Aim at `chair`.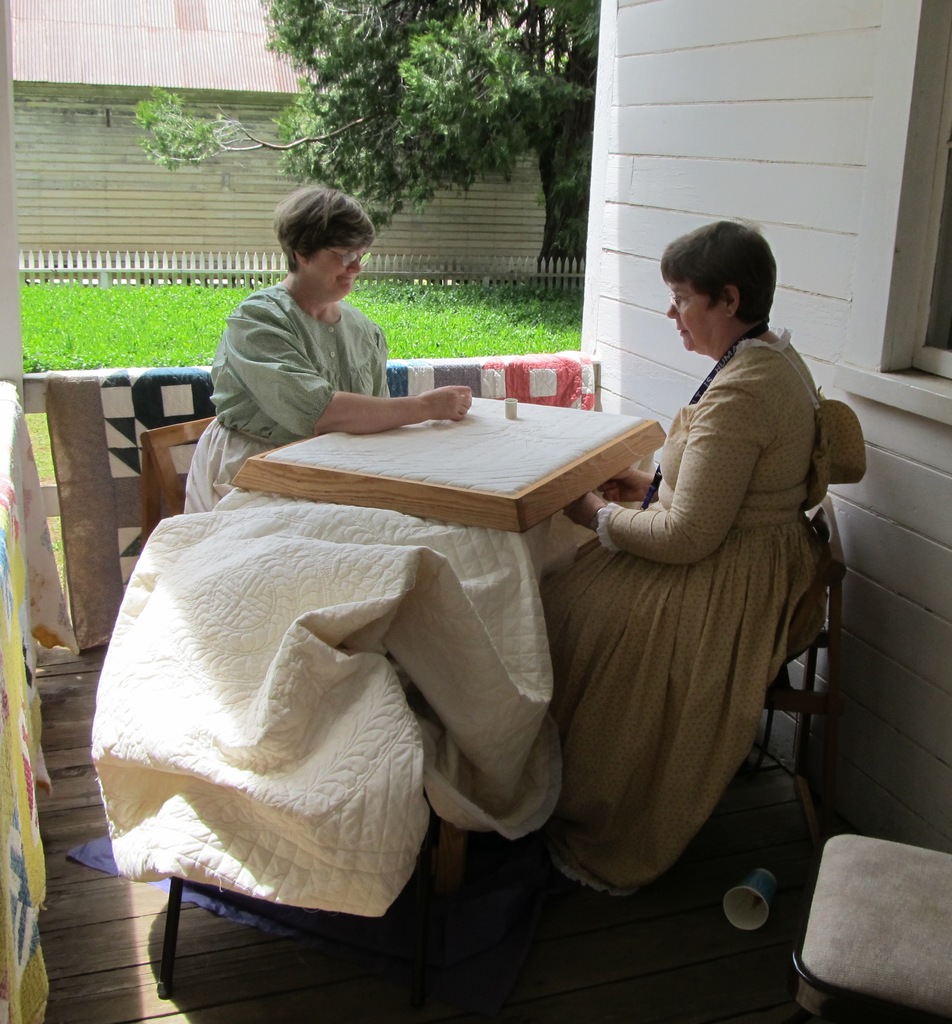
Aimed at (136, 417, 220, 555).
